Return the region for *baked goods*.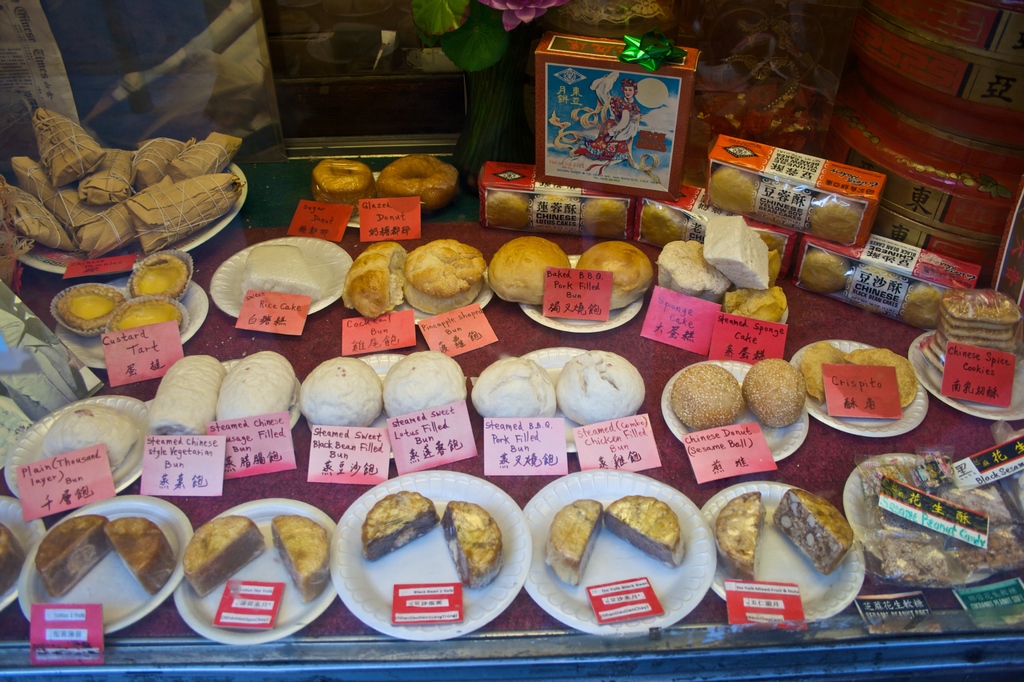
[188, 516, 268, 597].
